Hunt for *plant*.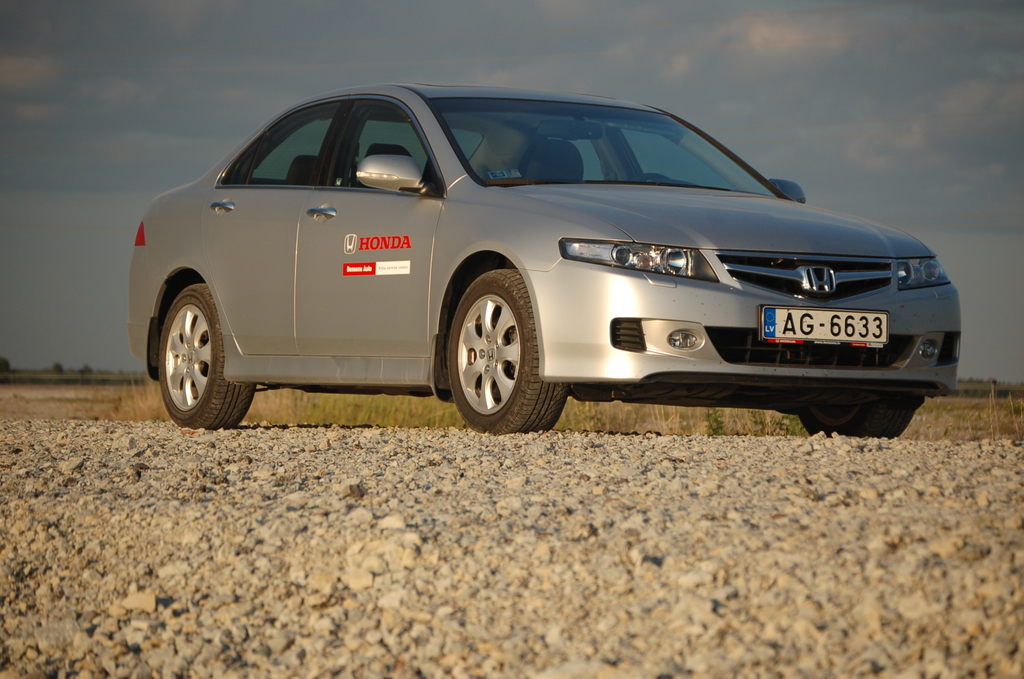
Hunted down at 0:360:15:381.
